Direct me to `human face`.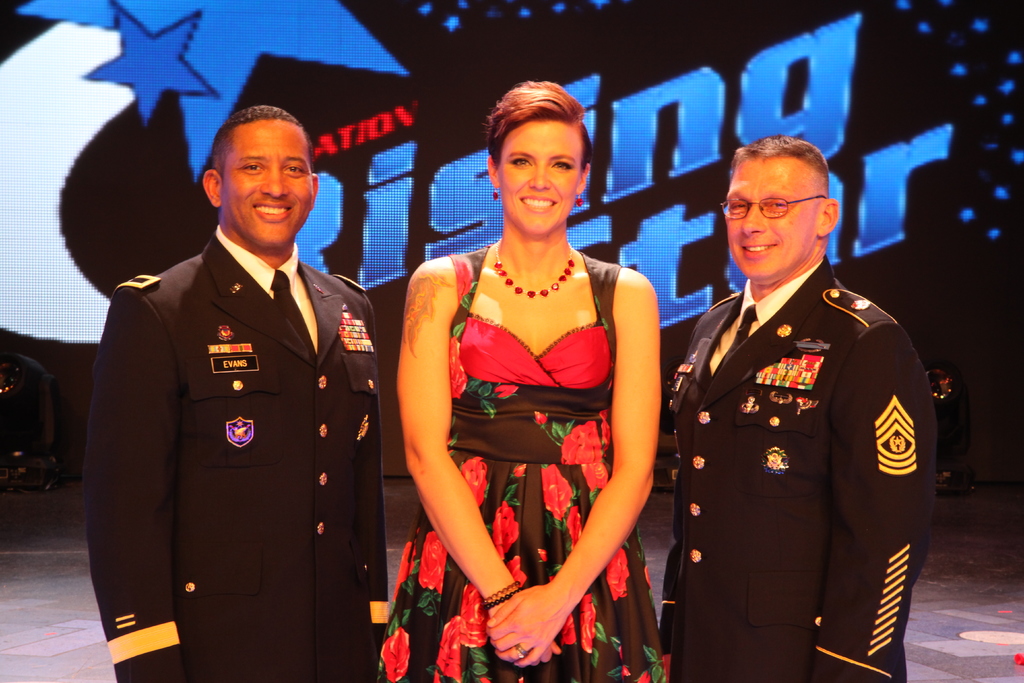
Direction: {"left": 219, "top": 114, "right": 314, "bottom": 243}.
